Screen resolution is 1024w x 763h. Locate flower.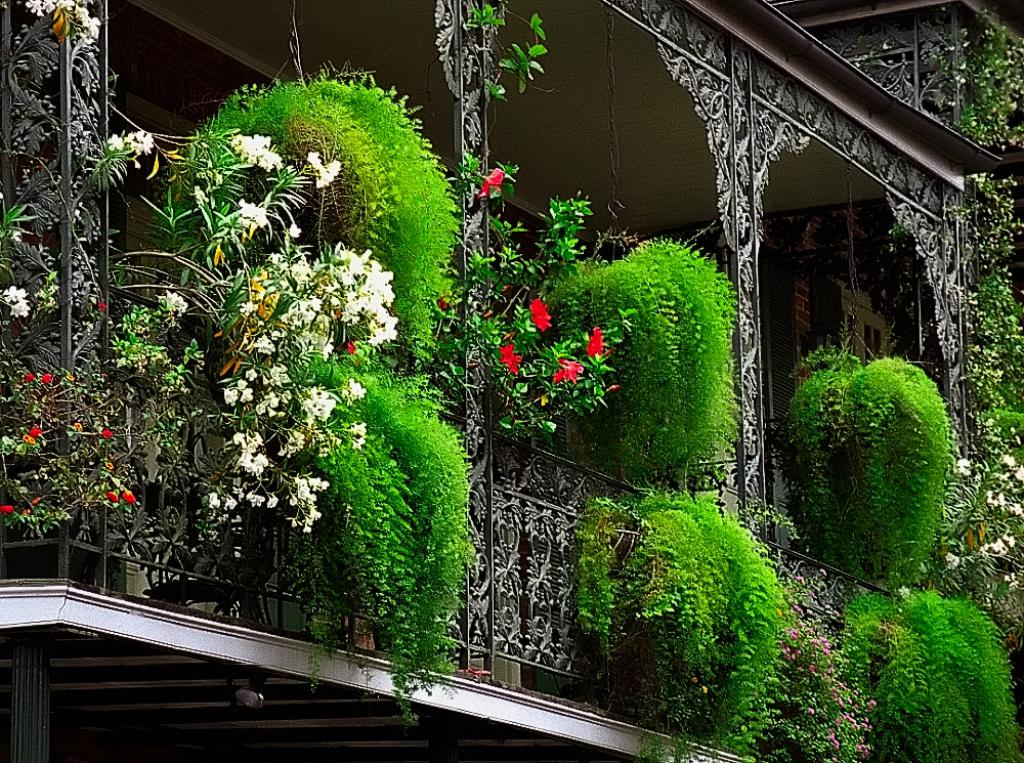
BBox(109, 485, 121, 501).
